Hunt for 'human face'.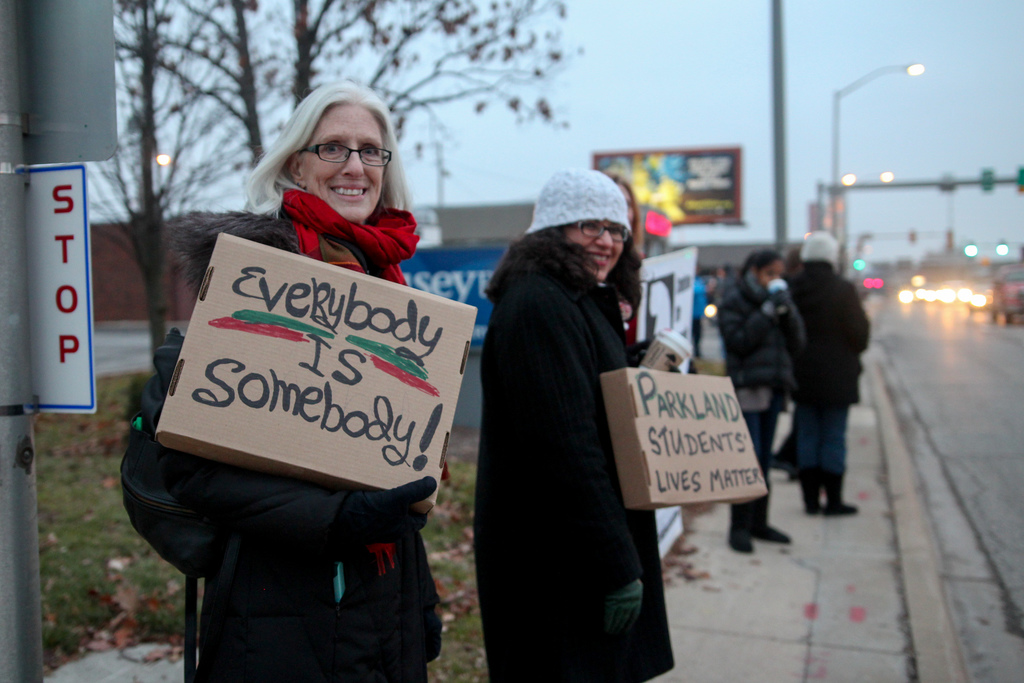
Hunted down at bbox(563, 219, 624, 278).
